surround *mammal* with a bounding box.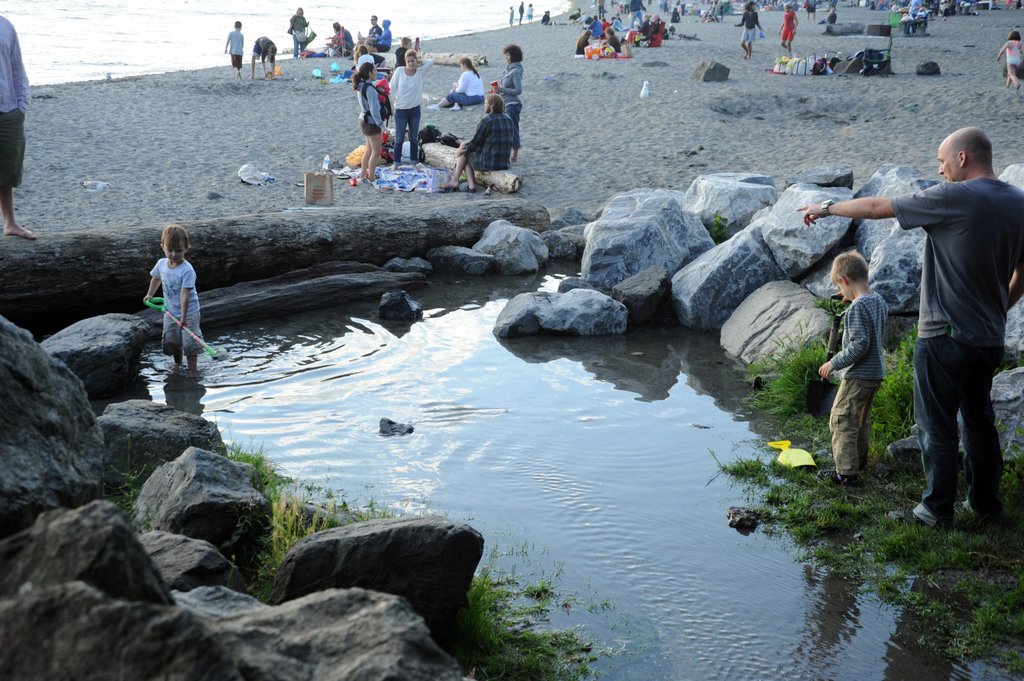
(0, 12, 33, 239).
